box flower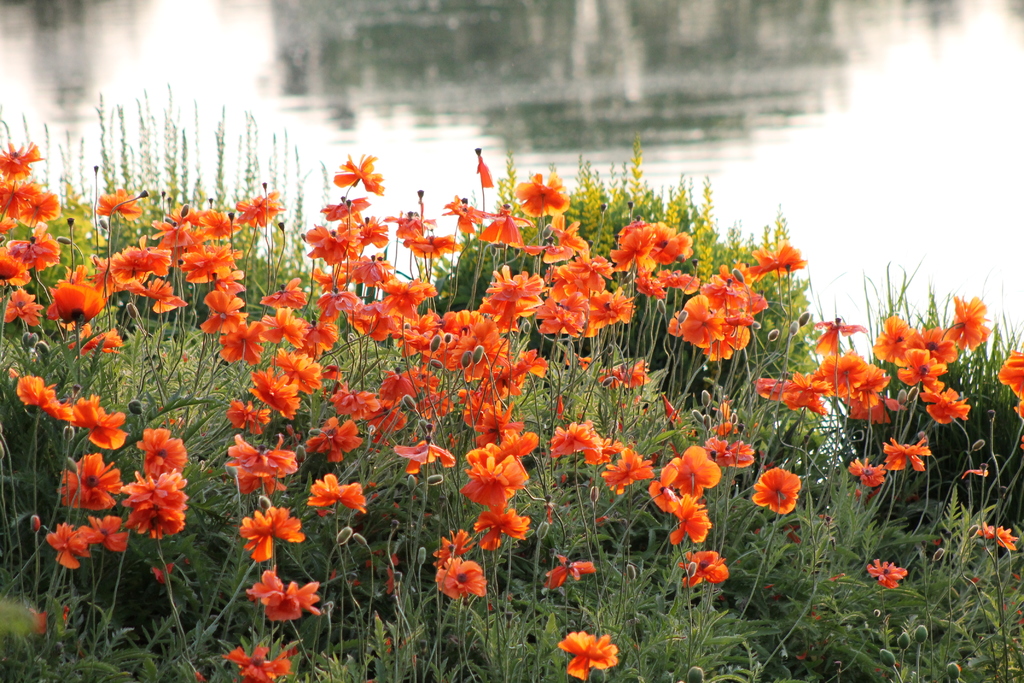
box(661, 498, 719, 554)
